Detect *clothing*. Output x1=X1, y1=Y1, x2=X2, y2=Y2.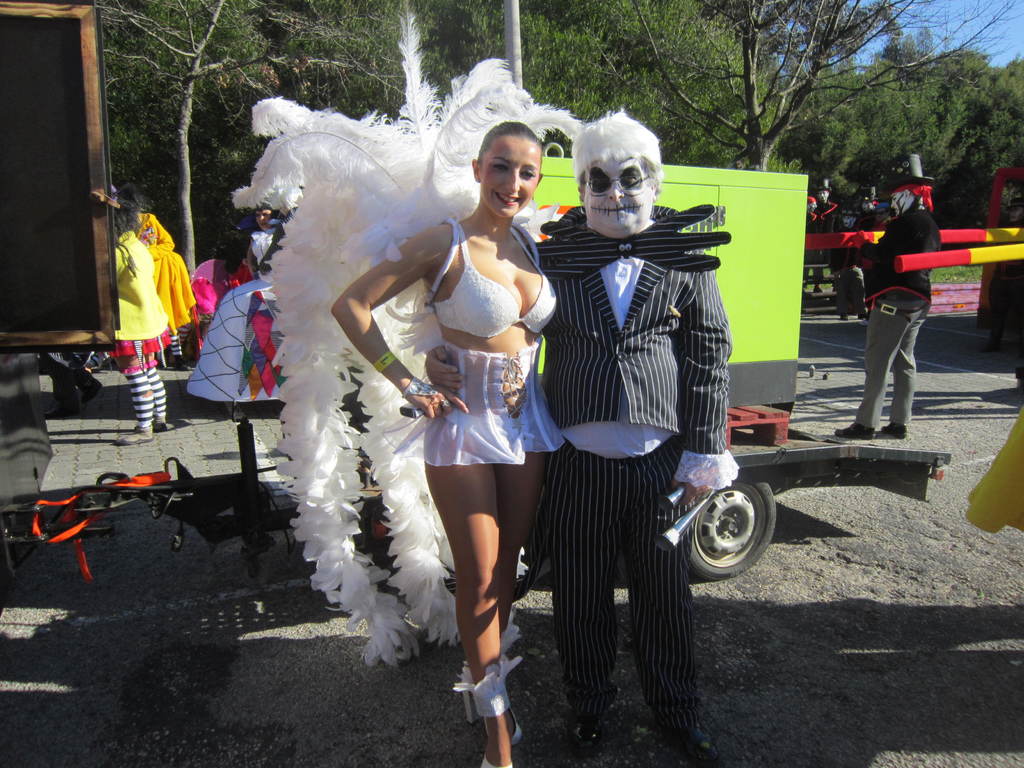
x1=417, y1=212, x2=562, y2=476.
